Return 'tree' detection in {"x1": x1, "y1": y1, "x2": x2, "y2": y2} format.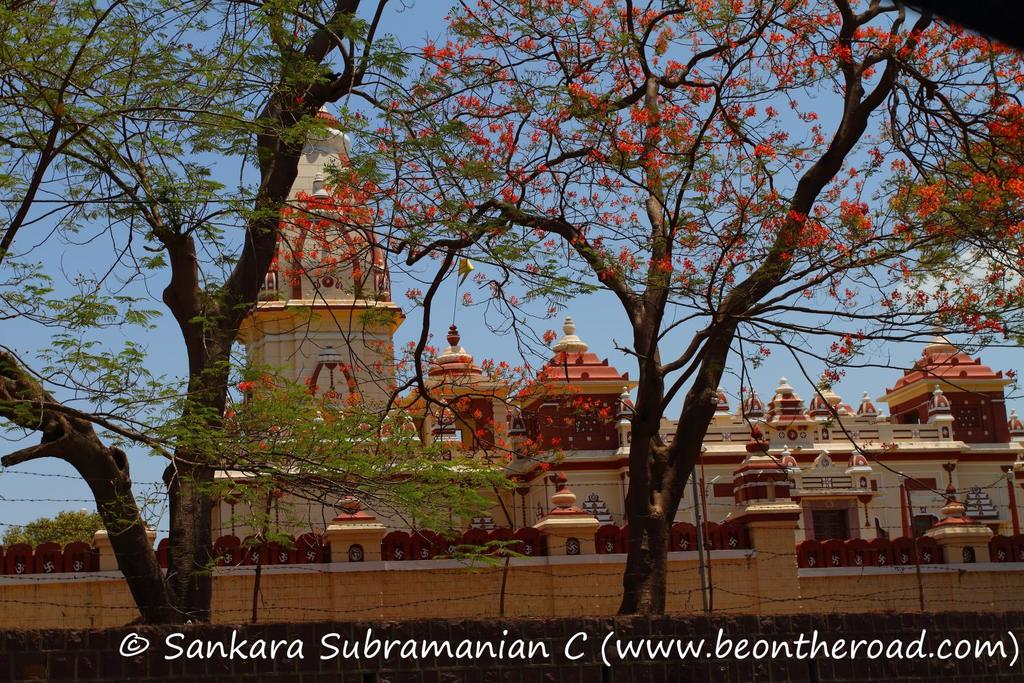
{"x1": 214, "y1": 0, "x2": 1023, "y2": 617}.
